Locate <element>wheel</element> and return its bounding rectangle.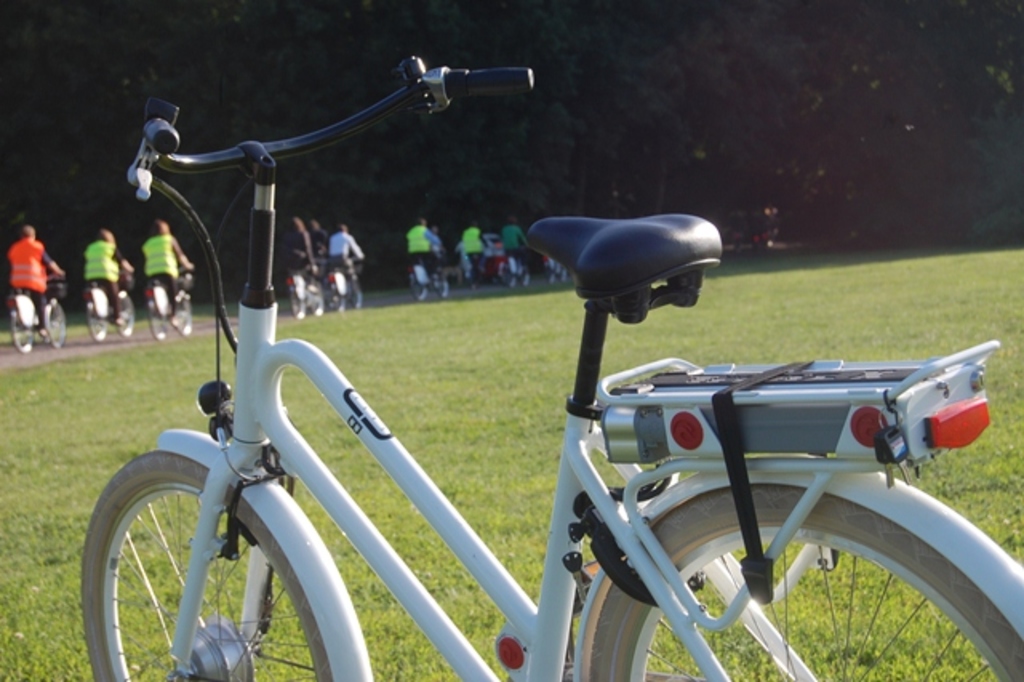
box=[349, 274, 366, 309].
